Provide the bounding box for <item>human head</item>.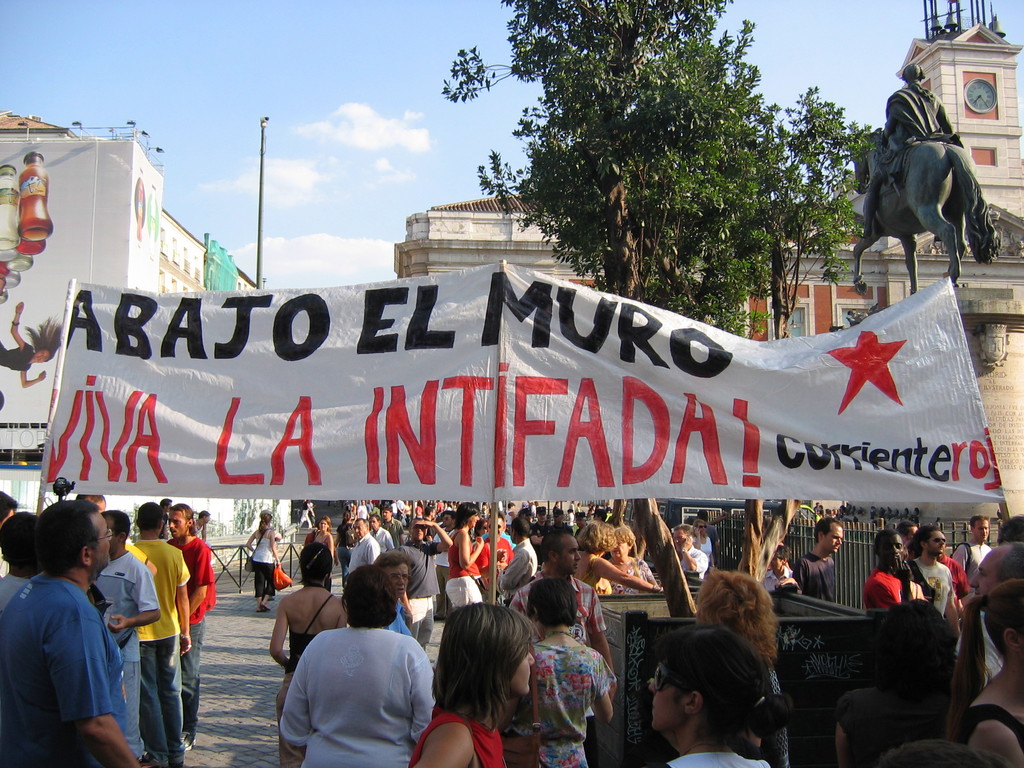
<region>437, 602, 535, 701</region>.
